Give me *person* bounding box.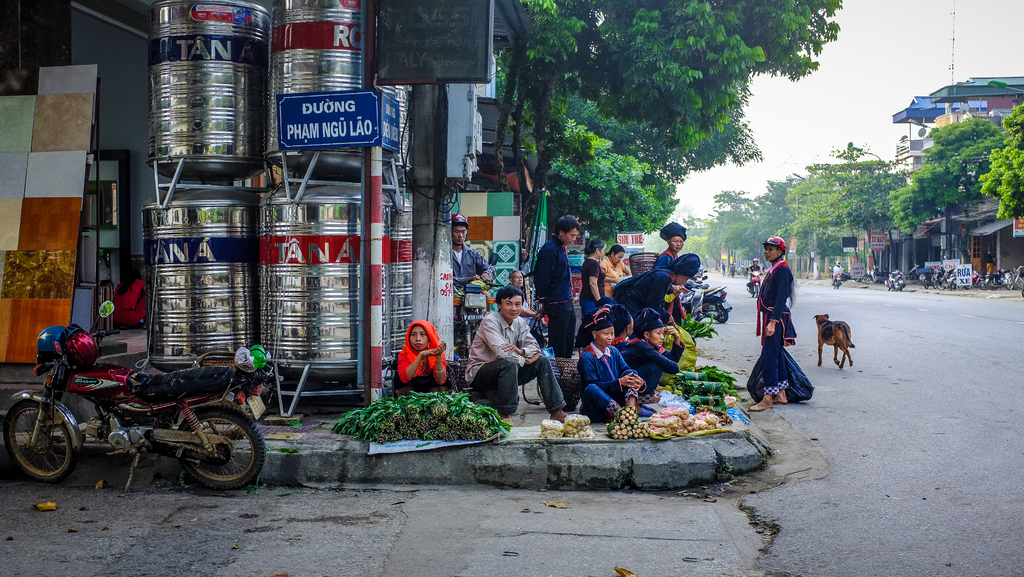
left=468, top=289, right=571, bottom=435.
